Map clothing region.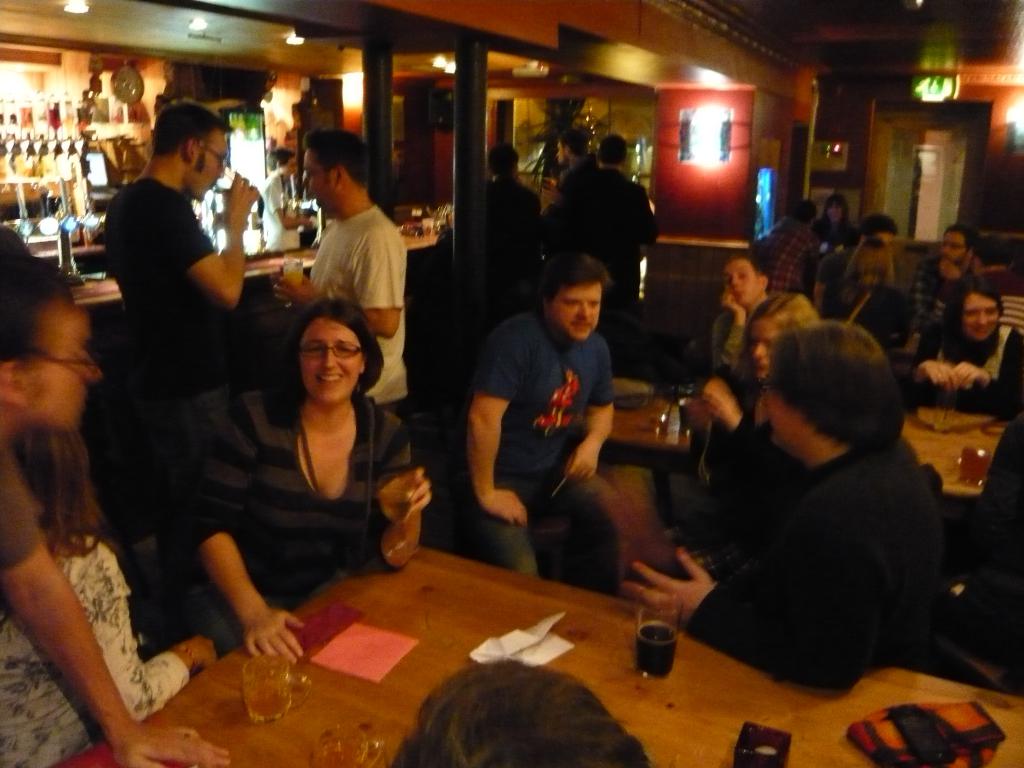
Mapped to (left=1, top=445, right=47, bottom=572).
